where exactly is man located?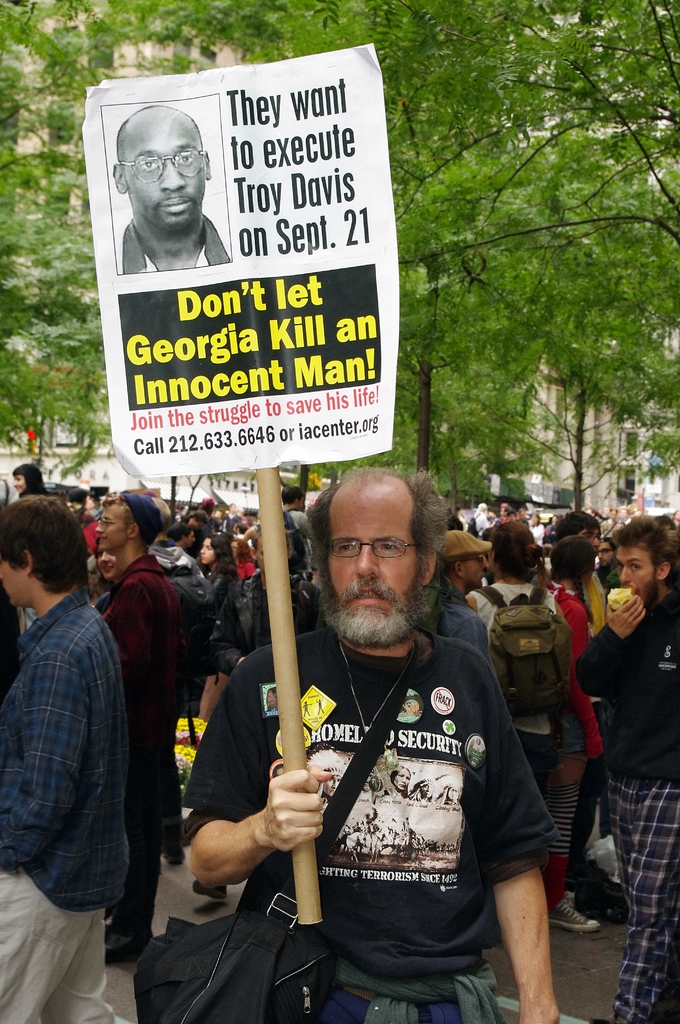
Its bounding box is x1=195 y1=472 x2=554 y2=1023.
